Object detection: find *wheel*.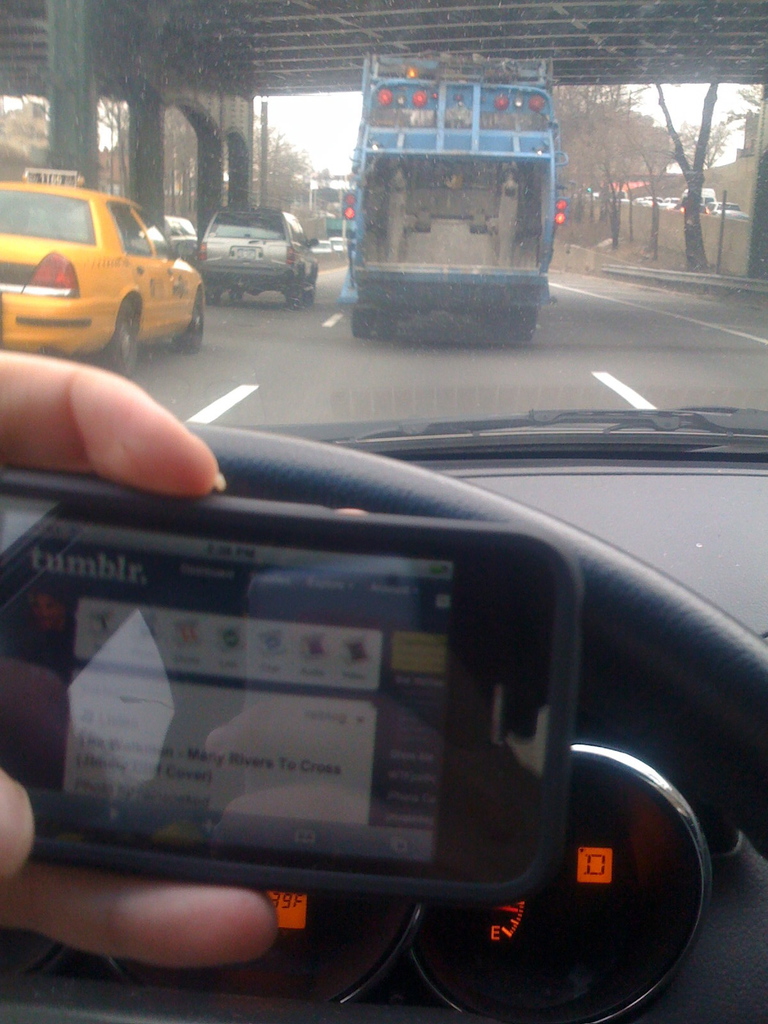
locate(490, 308, 513, 342).
